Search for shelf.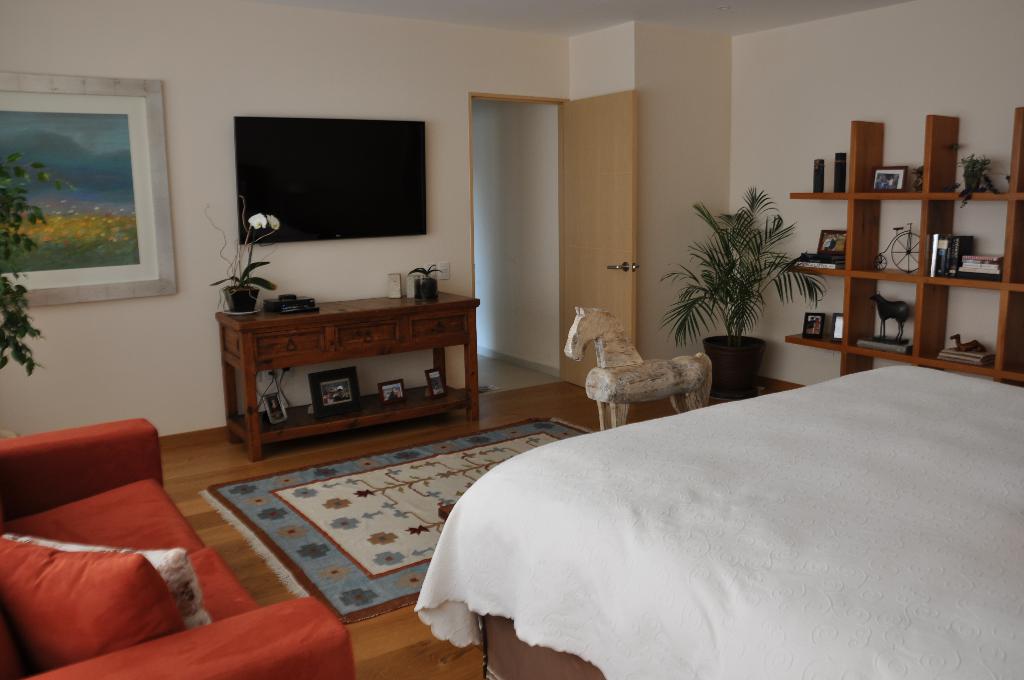
Found at rect(216, 293, 492, 467).
